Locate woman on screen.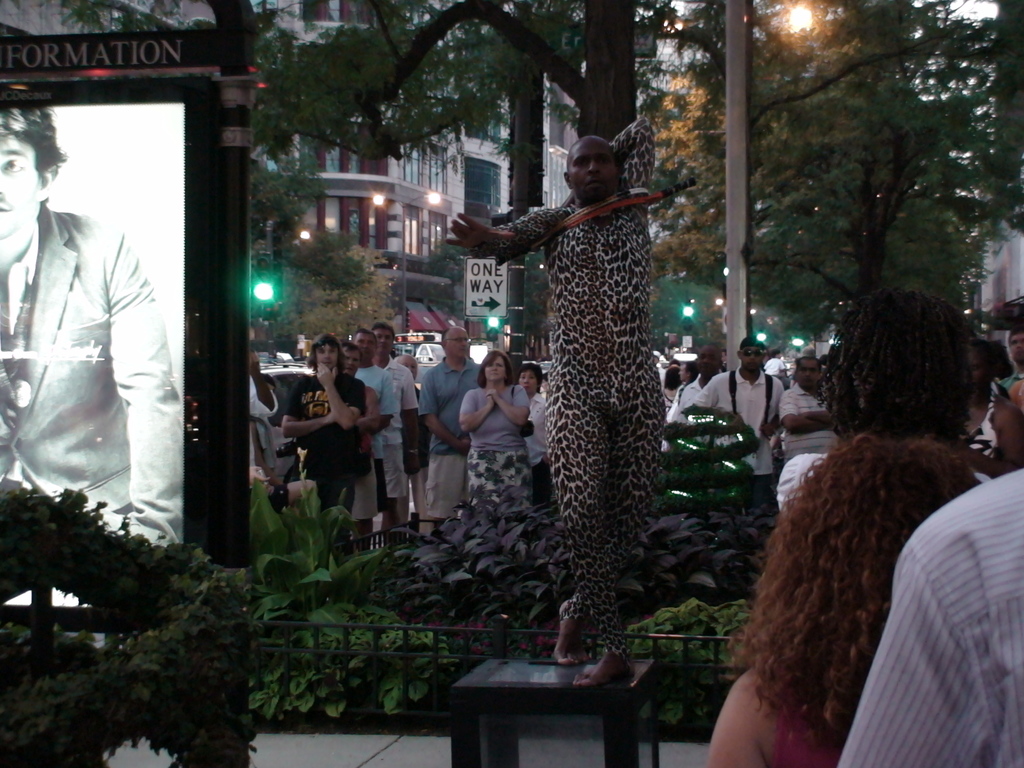
On screen at 461,348,527,516.
